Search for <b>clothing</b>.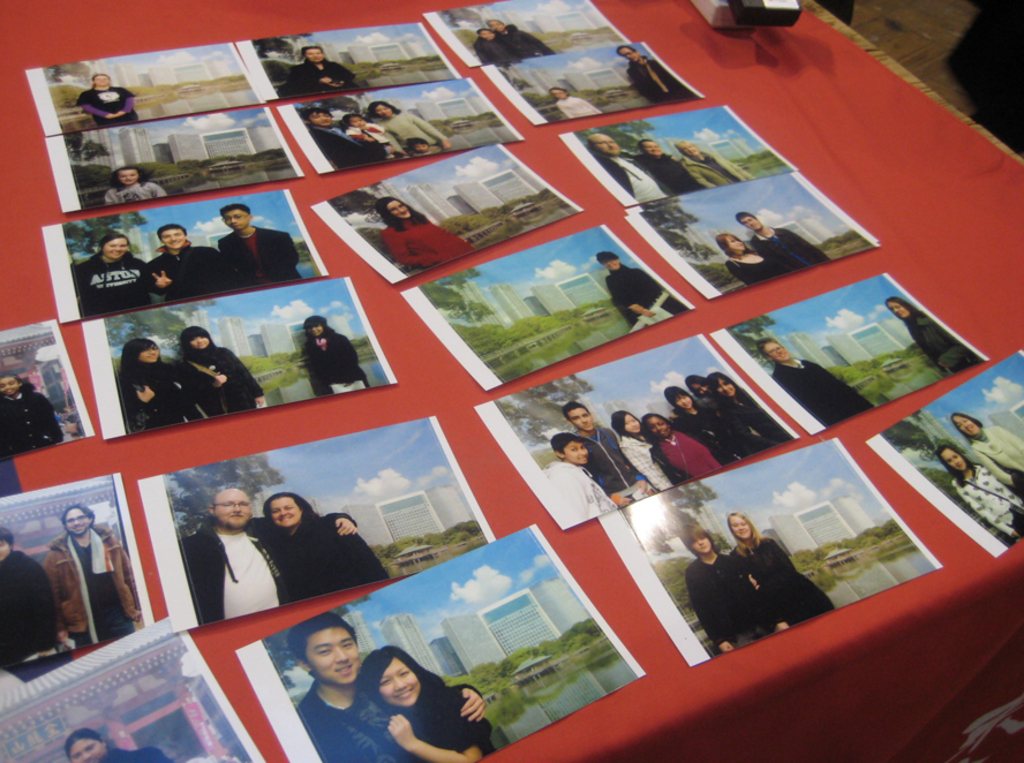
Found at x1=495 y1=20 x2=557 y2=62.
